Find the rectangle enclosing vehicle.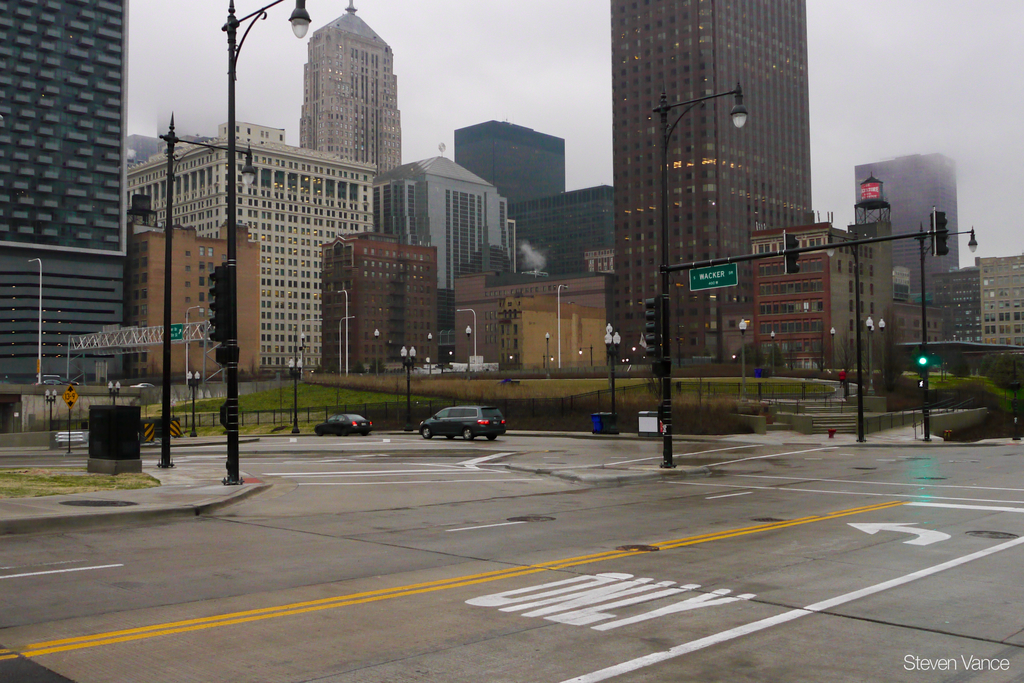
(x1=415, y1=408, x2=509, y2=447).
